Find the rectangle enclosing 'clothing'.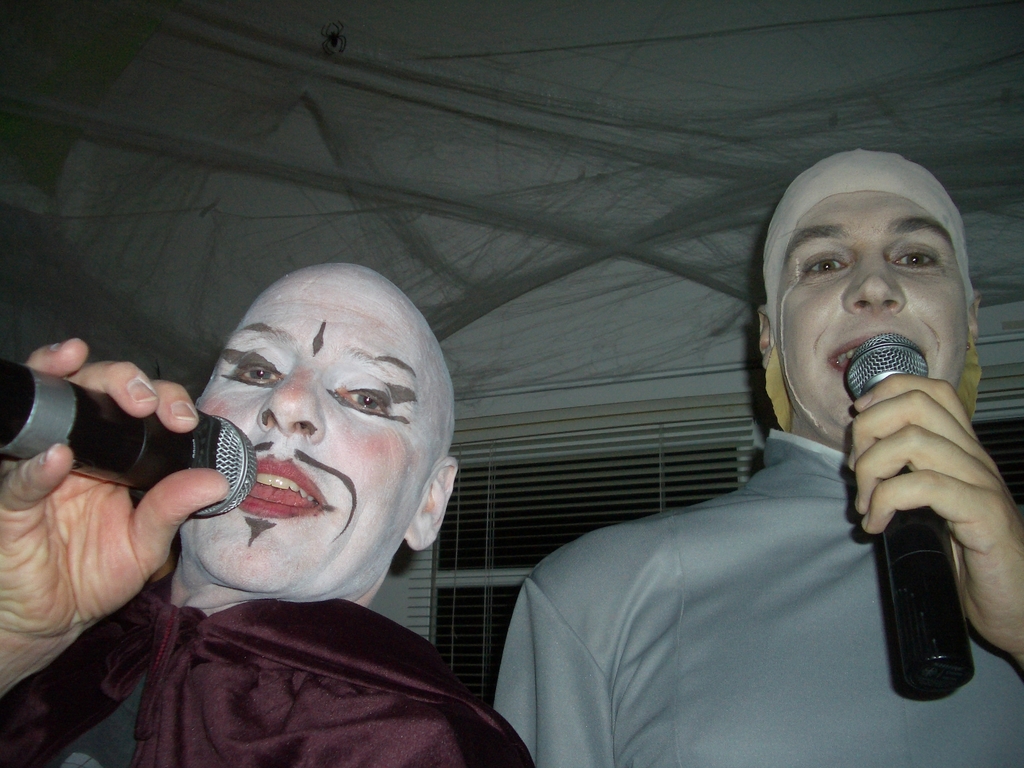
x1=490 y1=308 x2=1011 y2=767.
